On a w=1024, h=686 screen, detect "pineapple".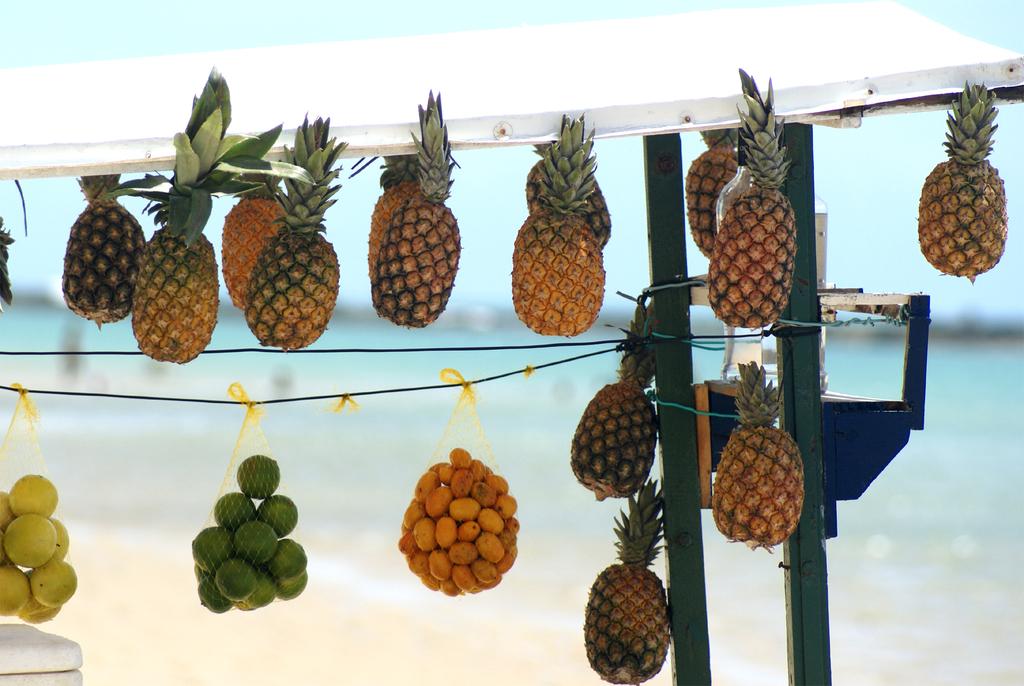
left=506, top=106, right=610, bottom=340.
